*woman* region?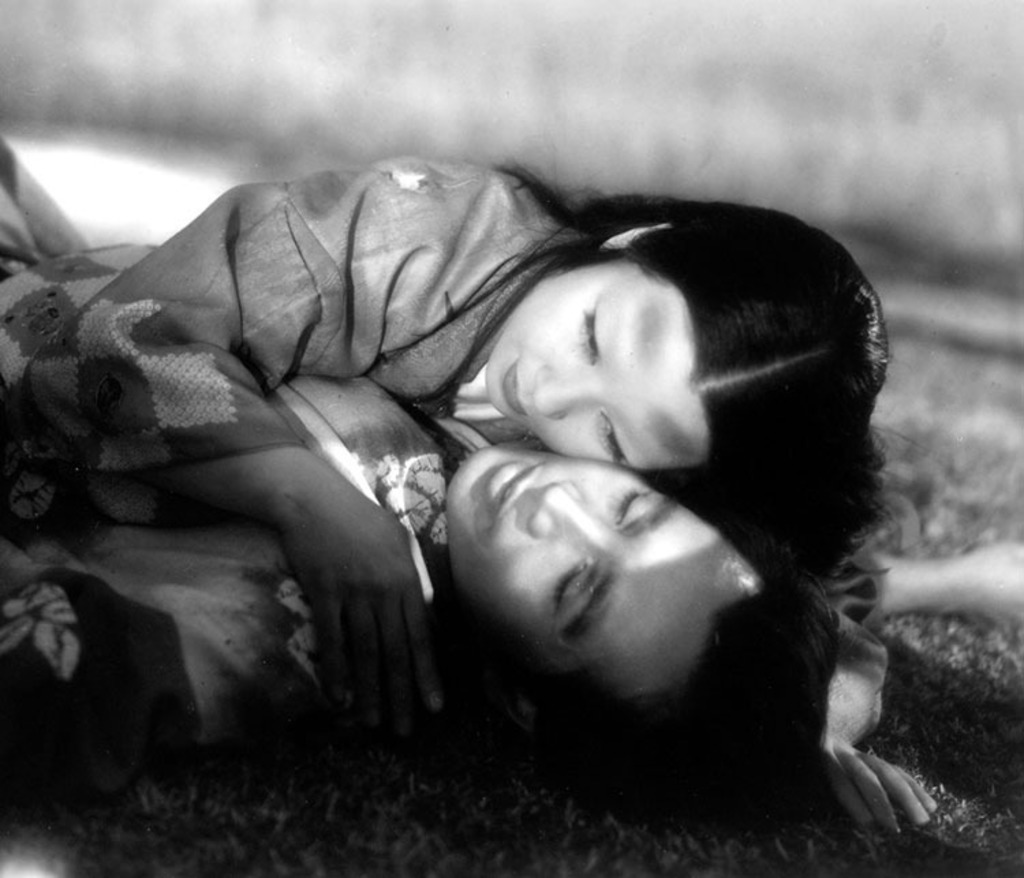
bbox=(0, 131, 896, 732)
